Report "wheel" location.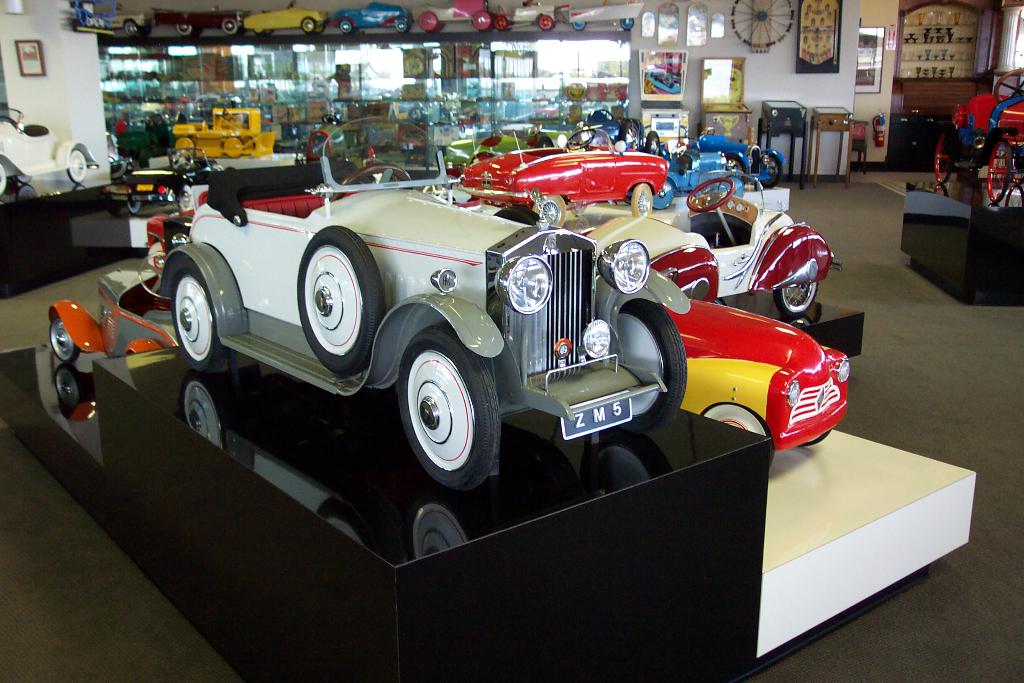
Report: 623,176,659,220.
